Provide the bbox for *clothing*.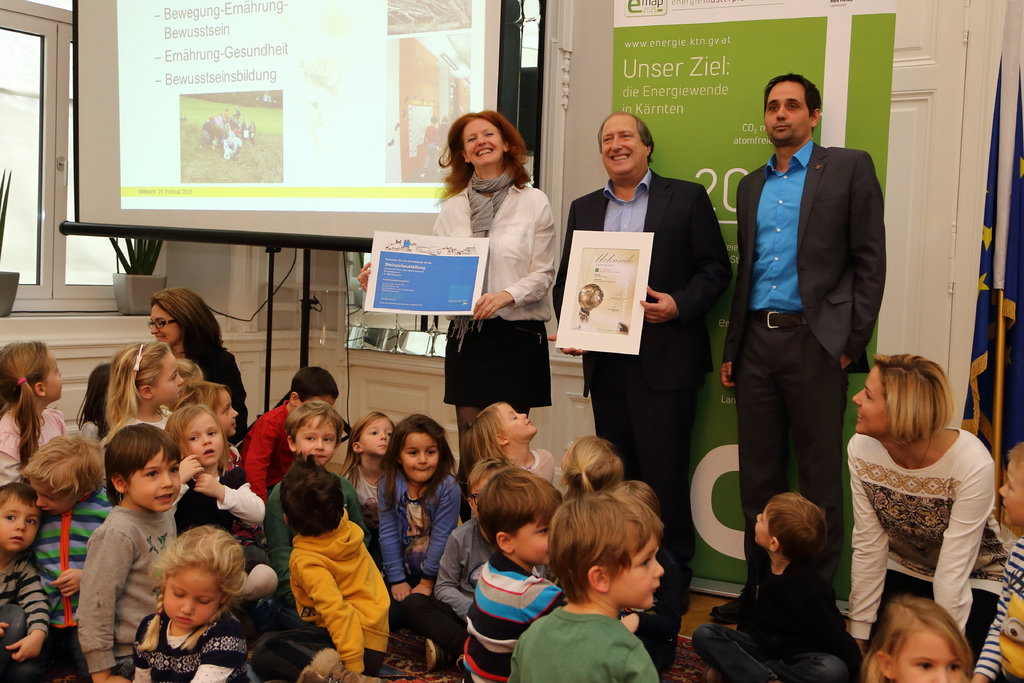
137/609/248/682.
